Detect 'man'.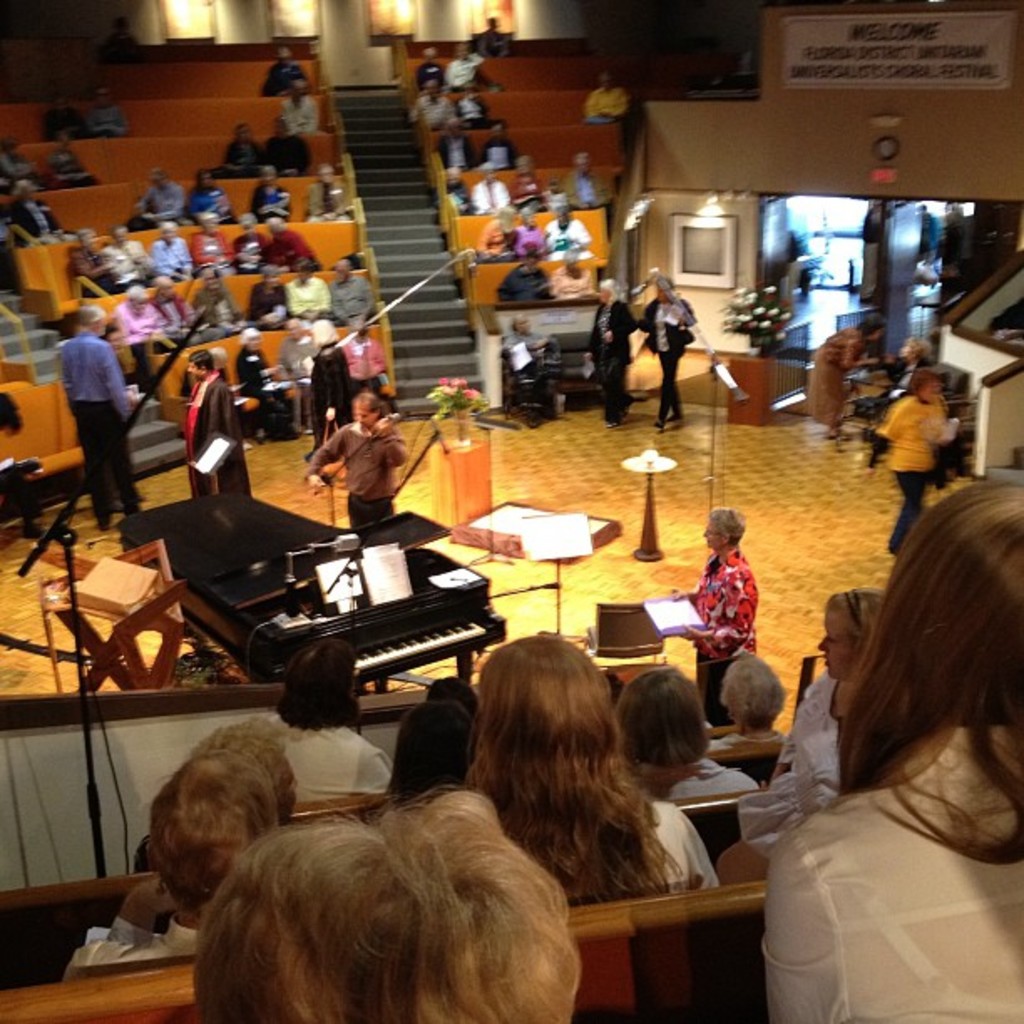
Detected at detection(42, 72, 75, 146).
